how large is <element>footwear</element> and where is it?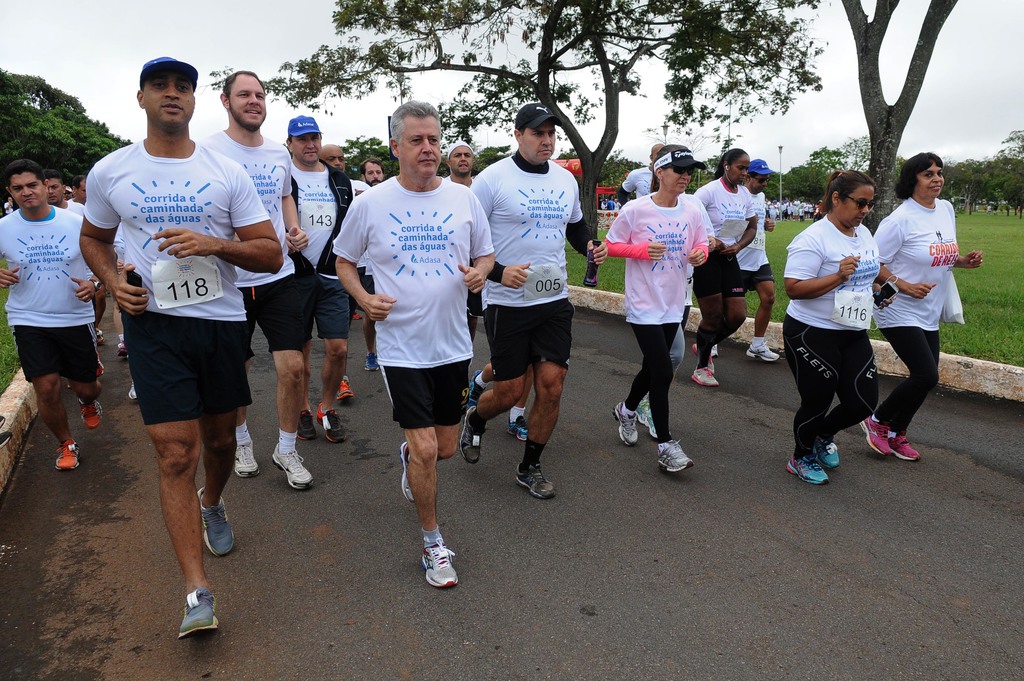
Bounding box: bbox(513, 461, 555, 499).
